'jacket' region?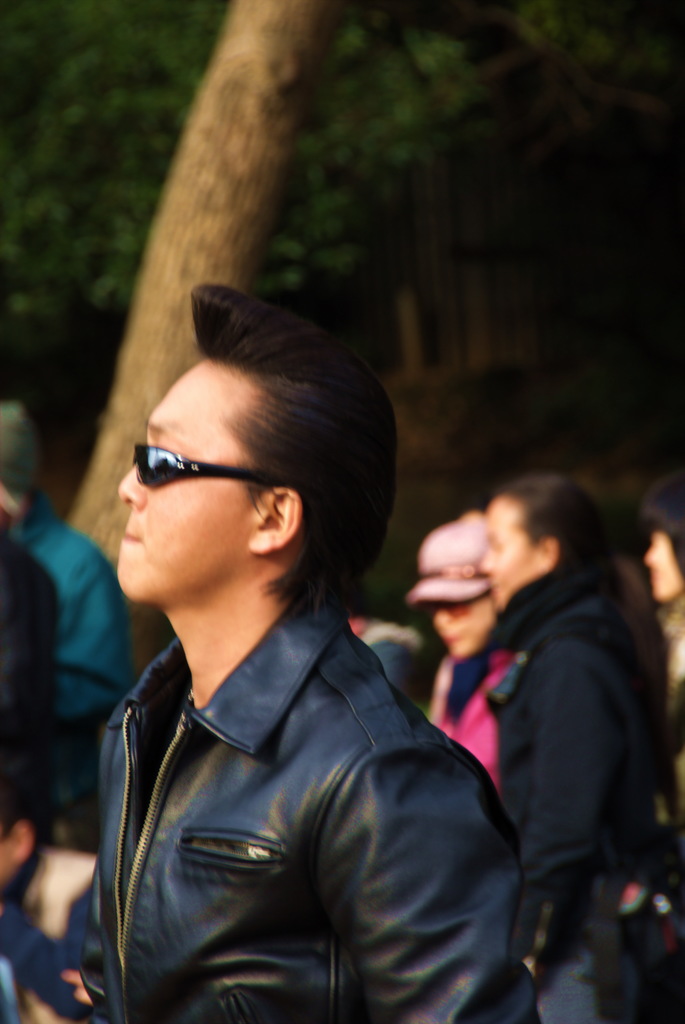
box(471, 564, 653, 989)
